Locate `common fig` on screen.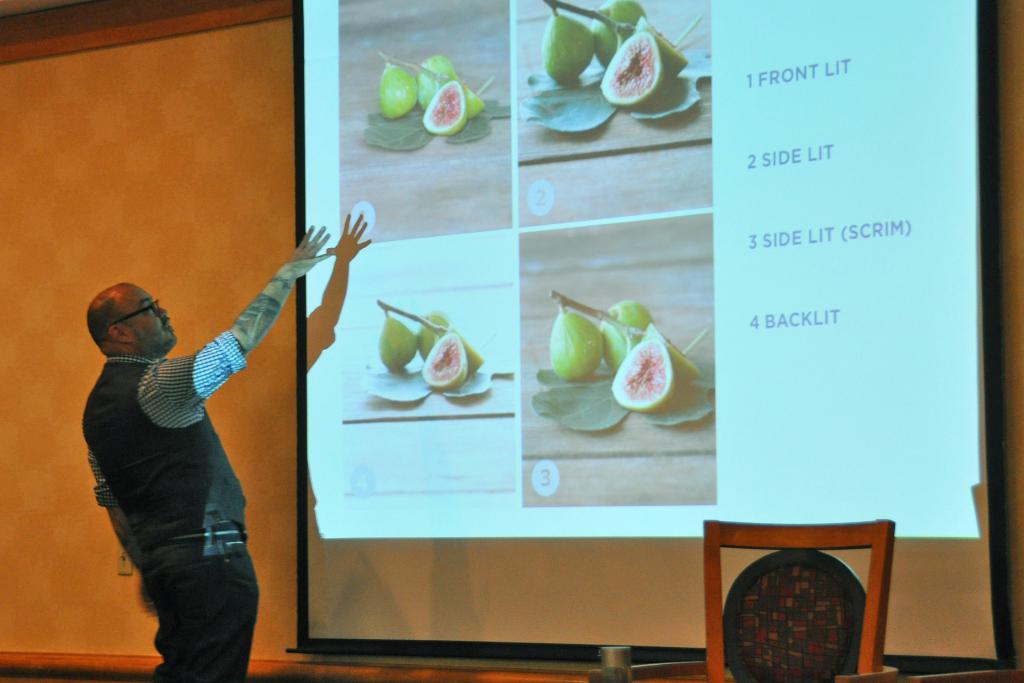
On screen at 416, 52, 454, 110.
